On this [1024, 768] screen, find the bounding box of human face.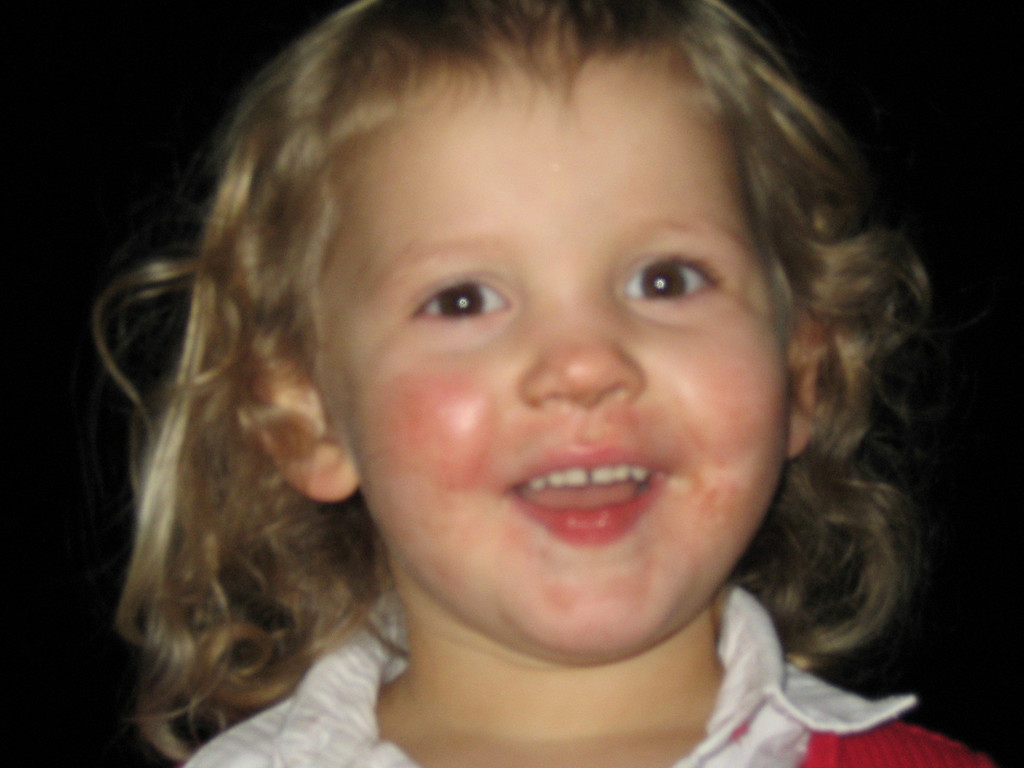
Bounding box: [x1=326, y1=62, x2=788, y2=653].
